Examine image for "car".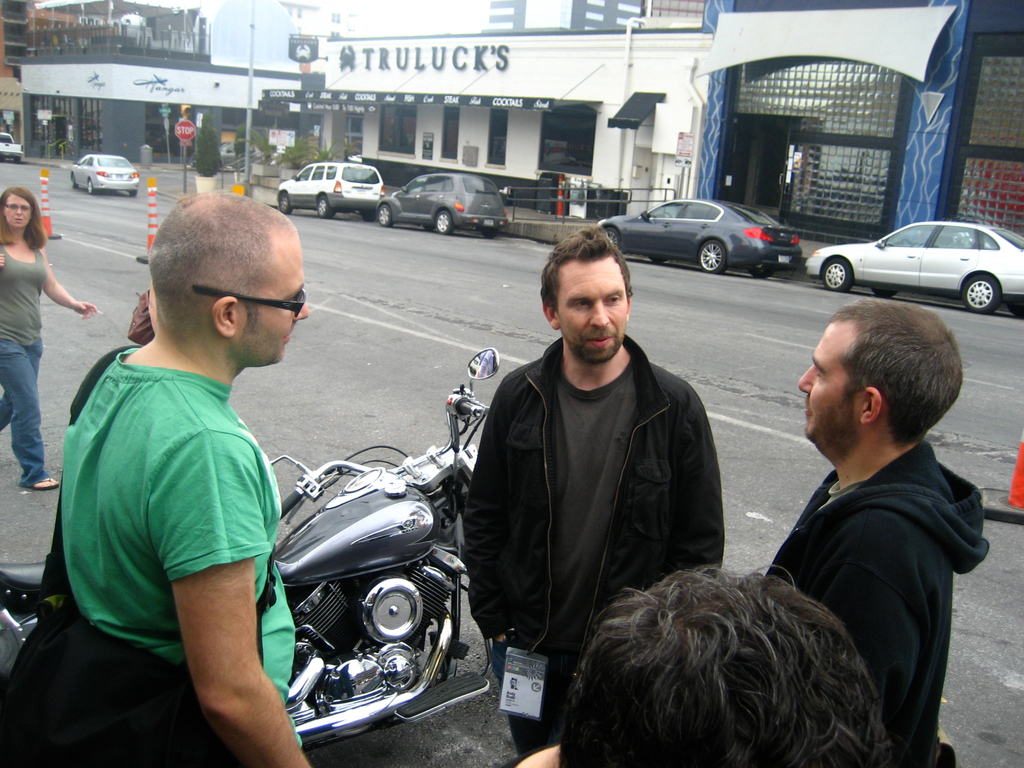
Examination result: {"x1": 0, "y1": 130, "x2": 20, "y2": 154}.
